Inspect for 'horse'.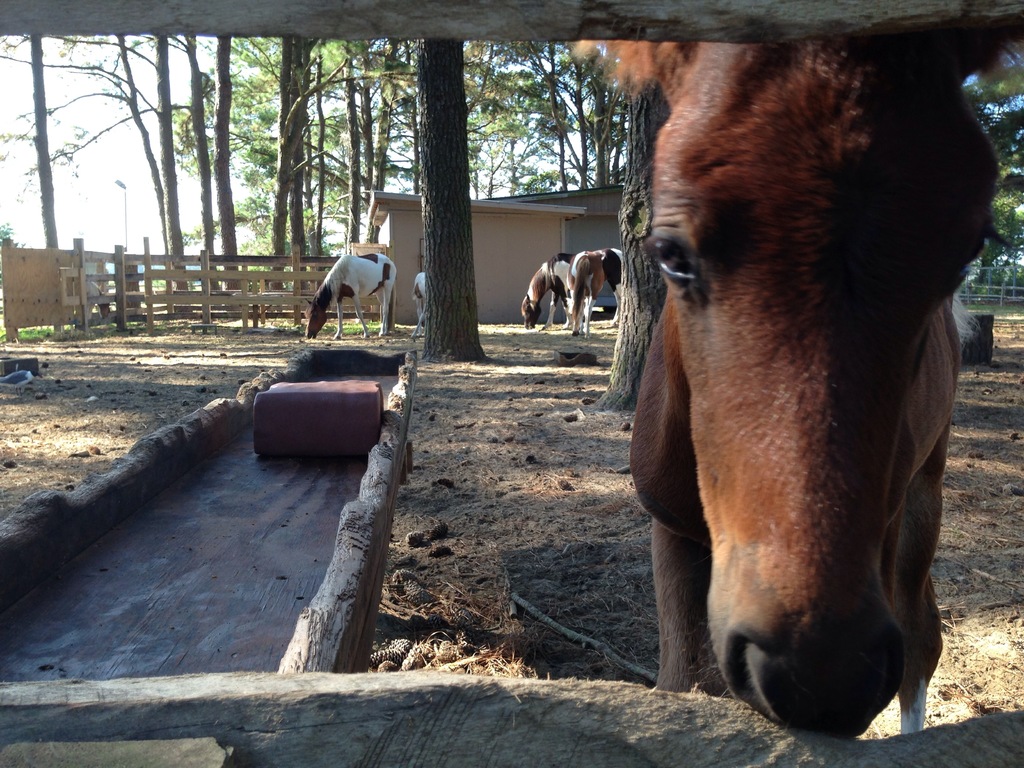
Inspection: left=305, top=253, right=397, bottom=339.
